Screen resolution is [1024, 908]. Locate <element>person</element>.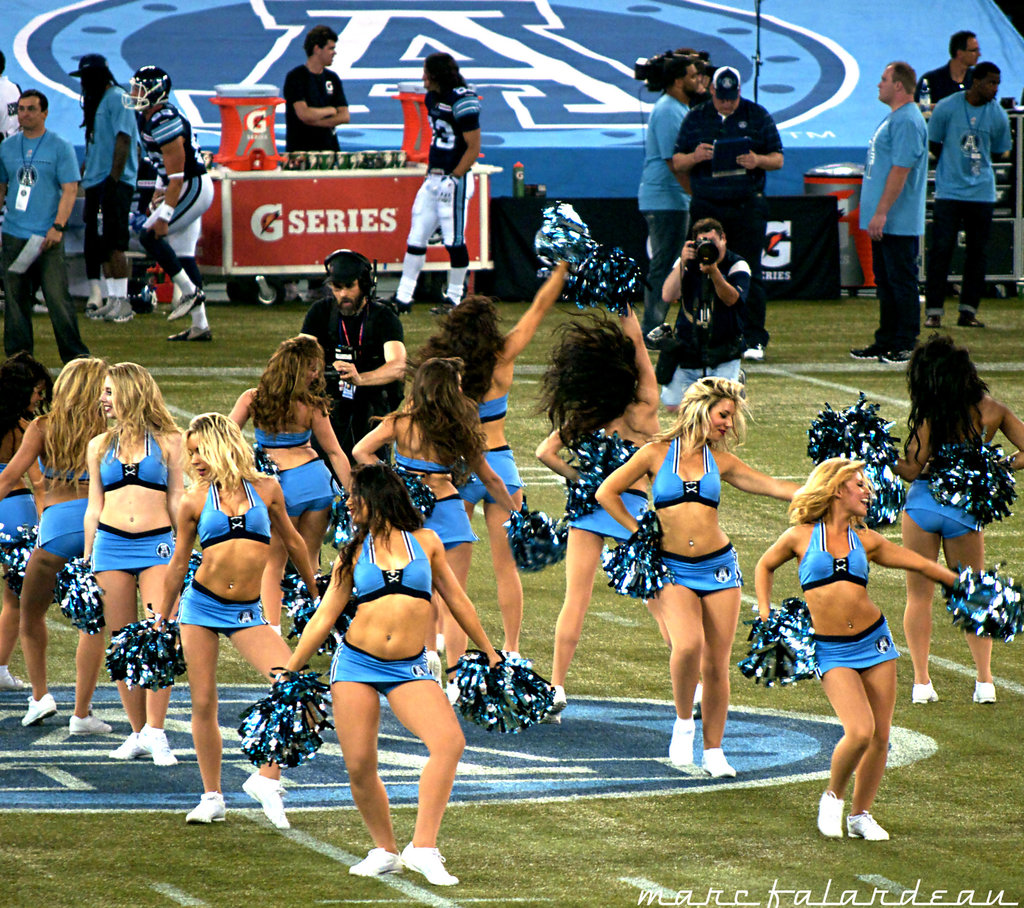
669/57/787/362.
